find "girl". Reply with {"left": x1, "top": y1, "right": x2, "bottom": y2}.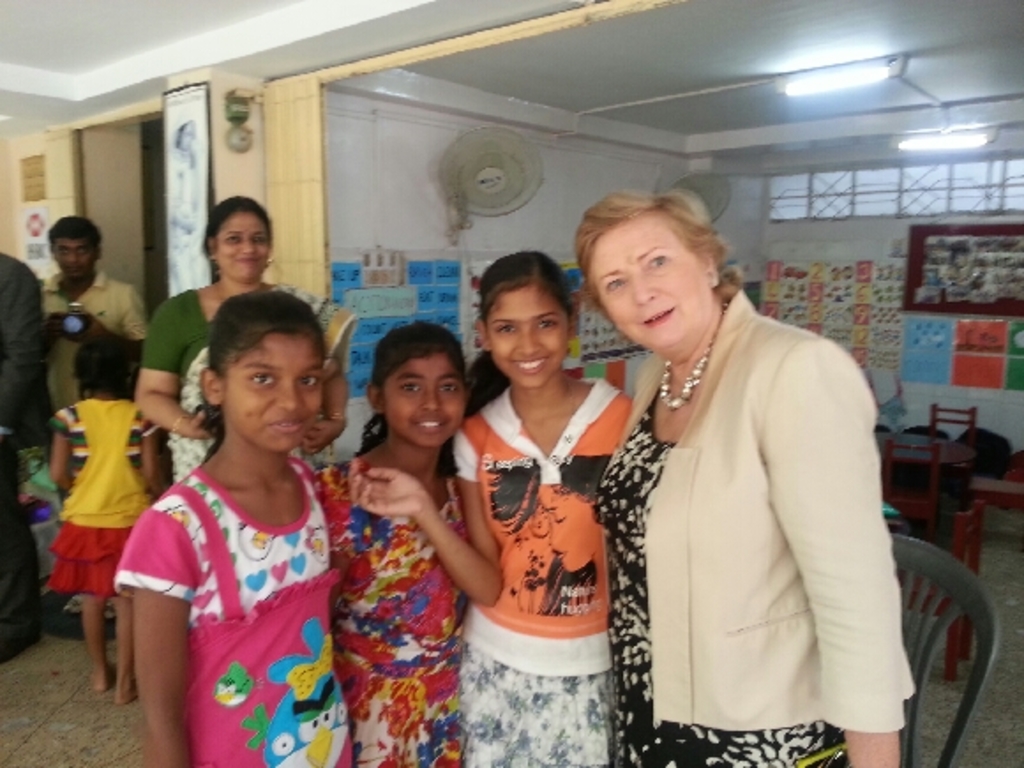
{"left": 321, "top": 321, "right": 473, "bottom": 766}.
